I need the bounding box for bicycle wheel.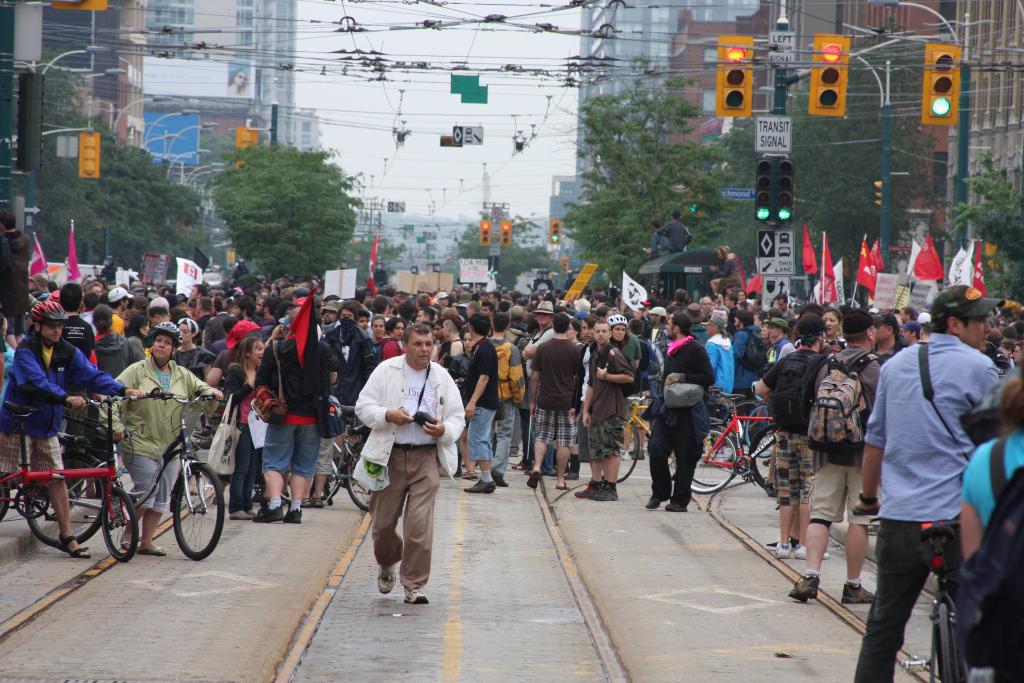
Here it is: {"x1": 751, "y1": 423, "x2": 778, "y2": 489}.
